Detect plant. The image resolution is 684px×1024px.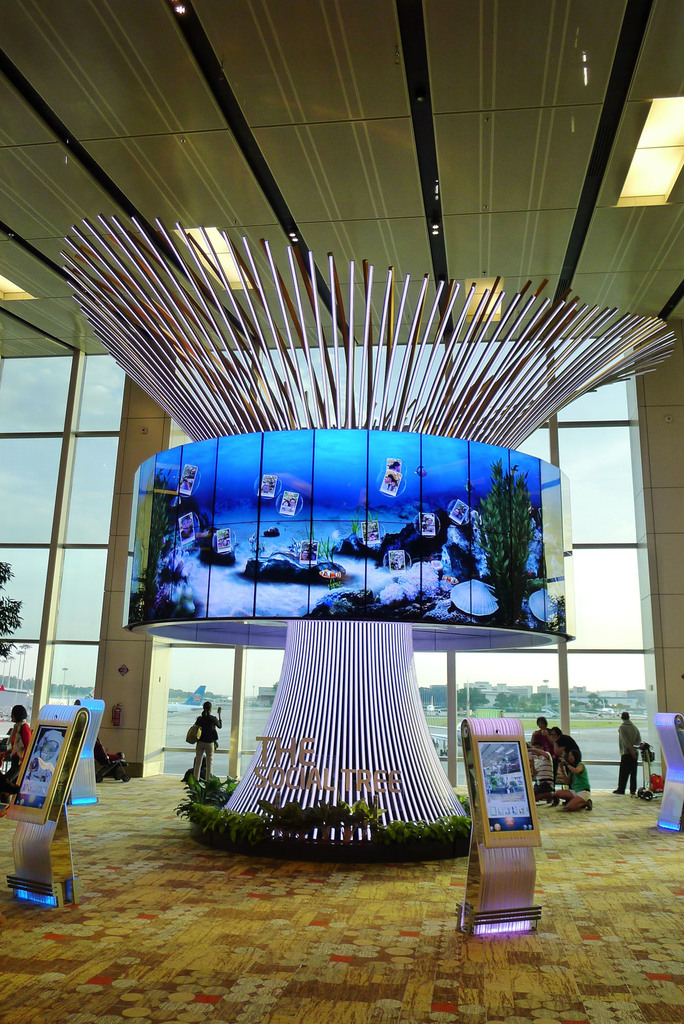
pyautogui.locateOnScreen(177, 777, 237, 810).
